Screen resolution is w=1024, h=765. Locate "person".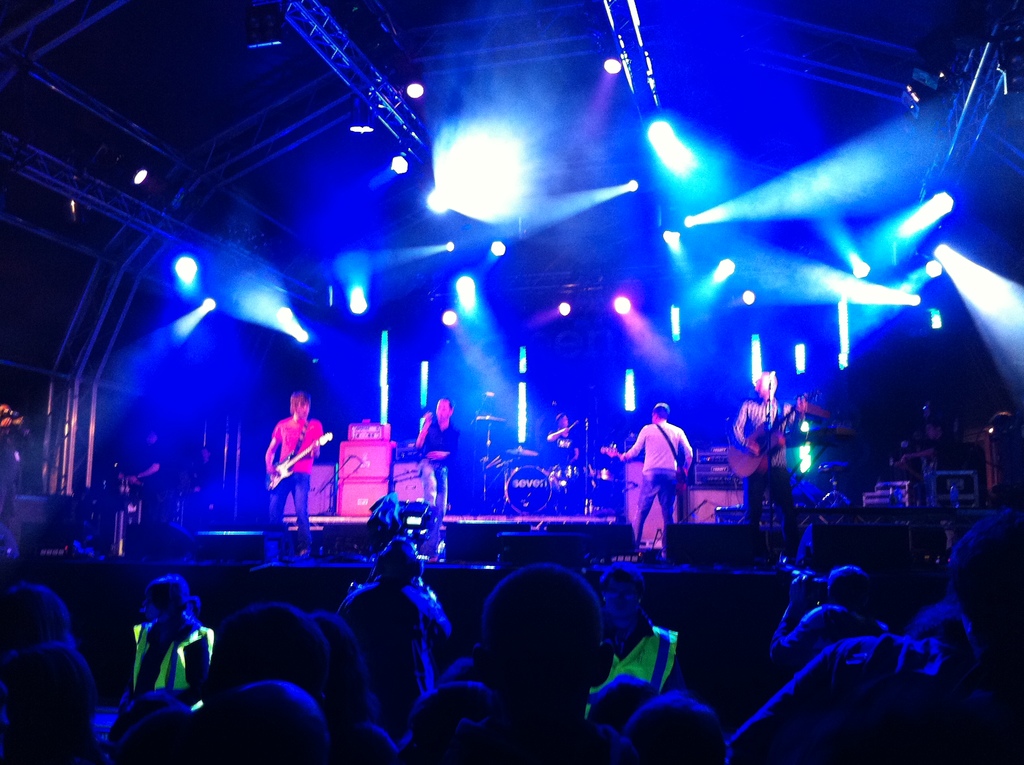
(730, 371, 810, 559).
